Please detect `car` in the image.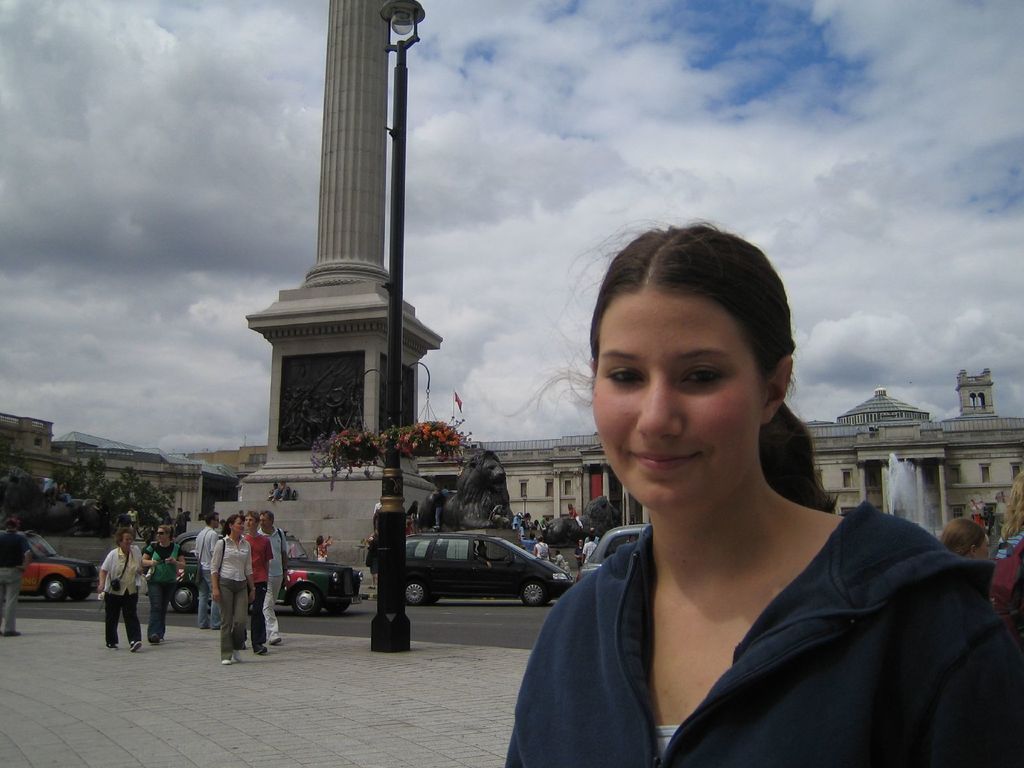
pyautogui.locateOnScreen(17, 521, 108, 609).
